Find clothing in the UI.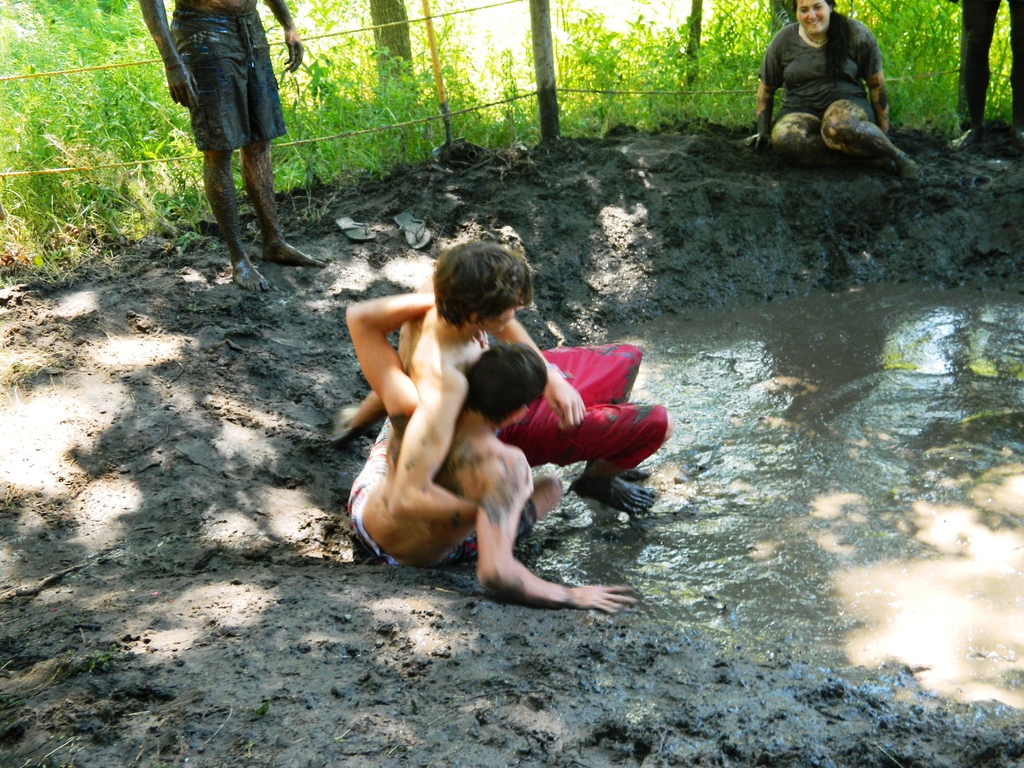
UI element at locate(442, 502, 535, 563).
